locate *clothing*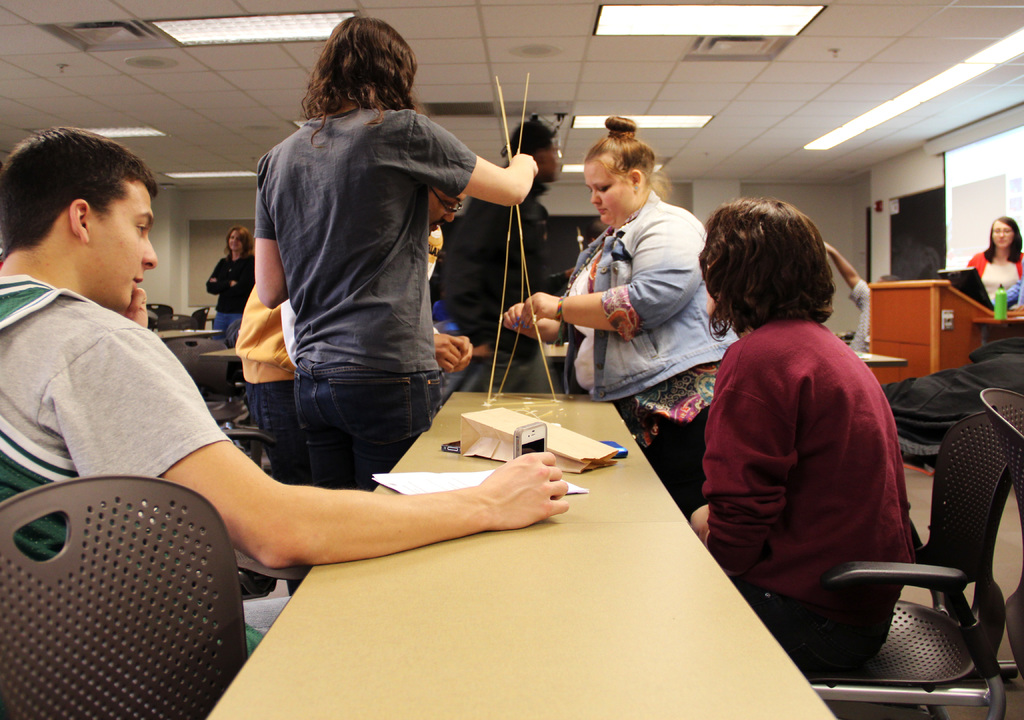
<bbox>699, 264, 959, 653</bbox>
